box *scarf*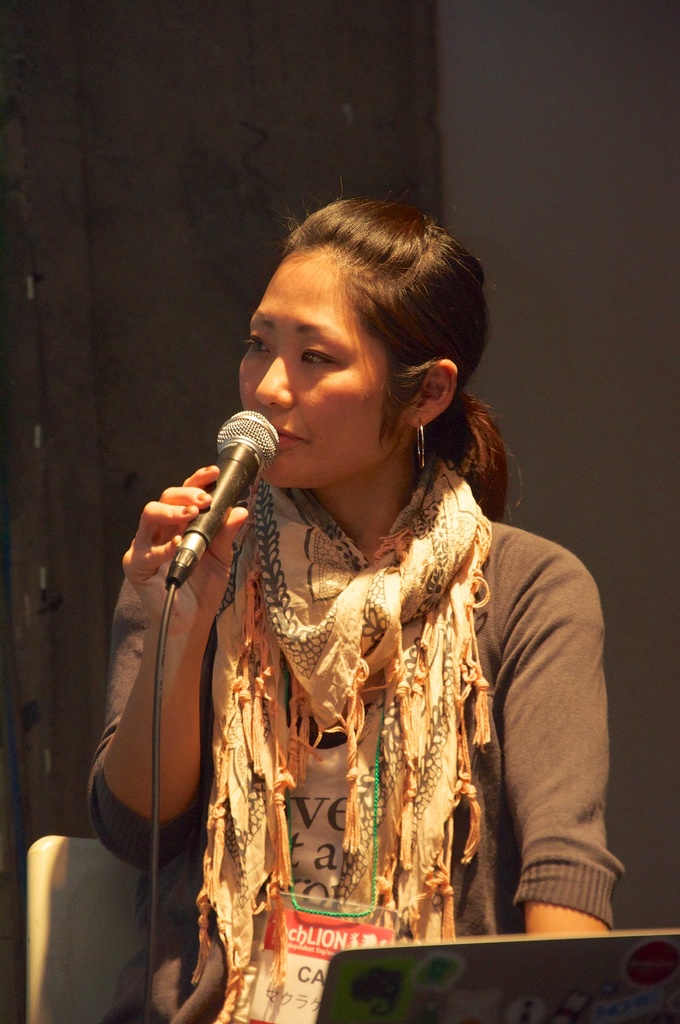
box(189, 418, 523, 981)
